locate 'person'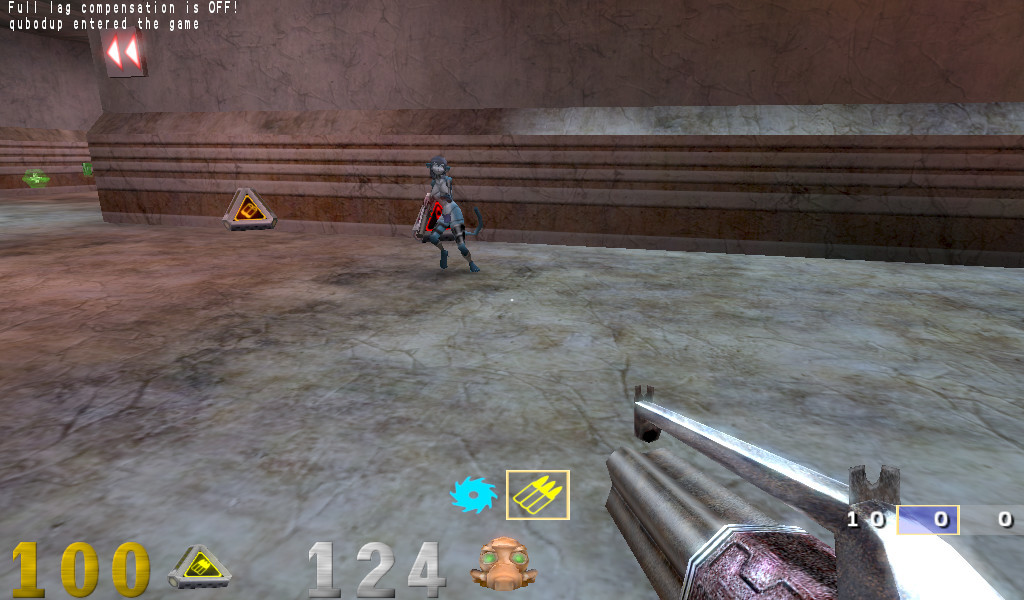
box=[401, 167, 457, 263]
